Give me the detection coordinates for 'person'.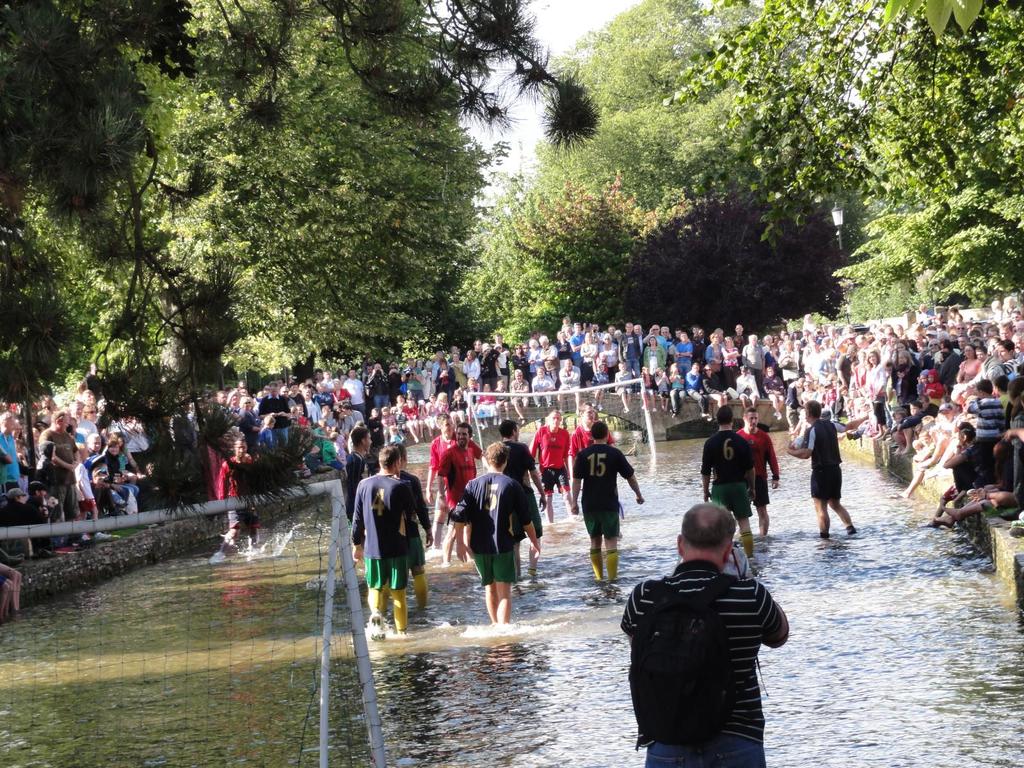
[x1=782, y1=399, x2=860, y2=543].
